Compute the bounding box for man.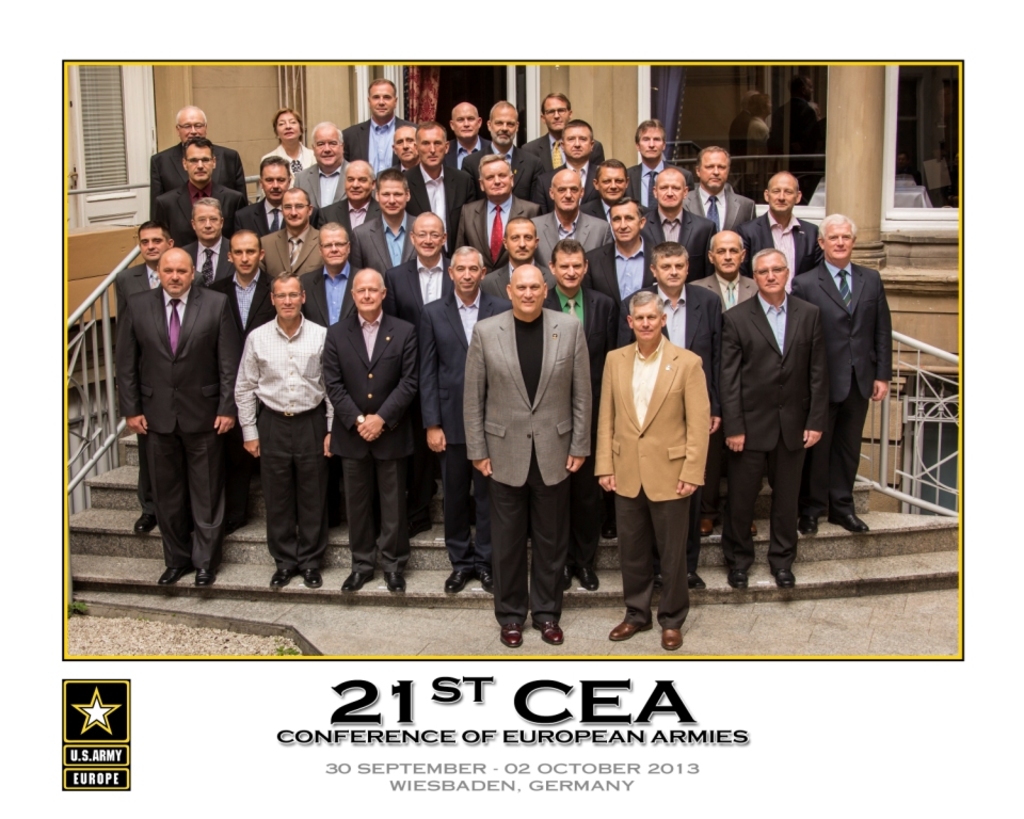
crop(736, 167, 826, 292).
